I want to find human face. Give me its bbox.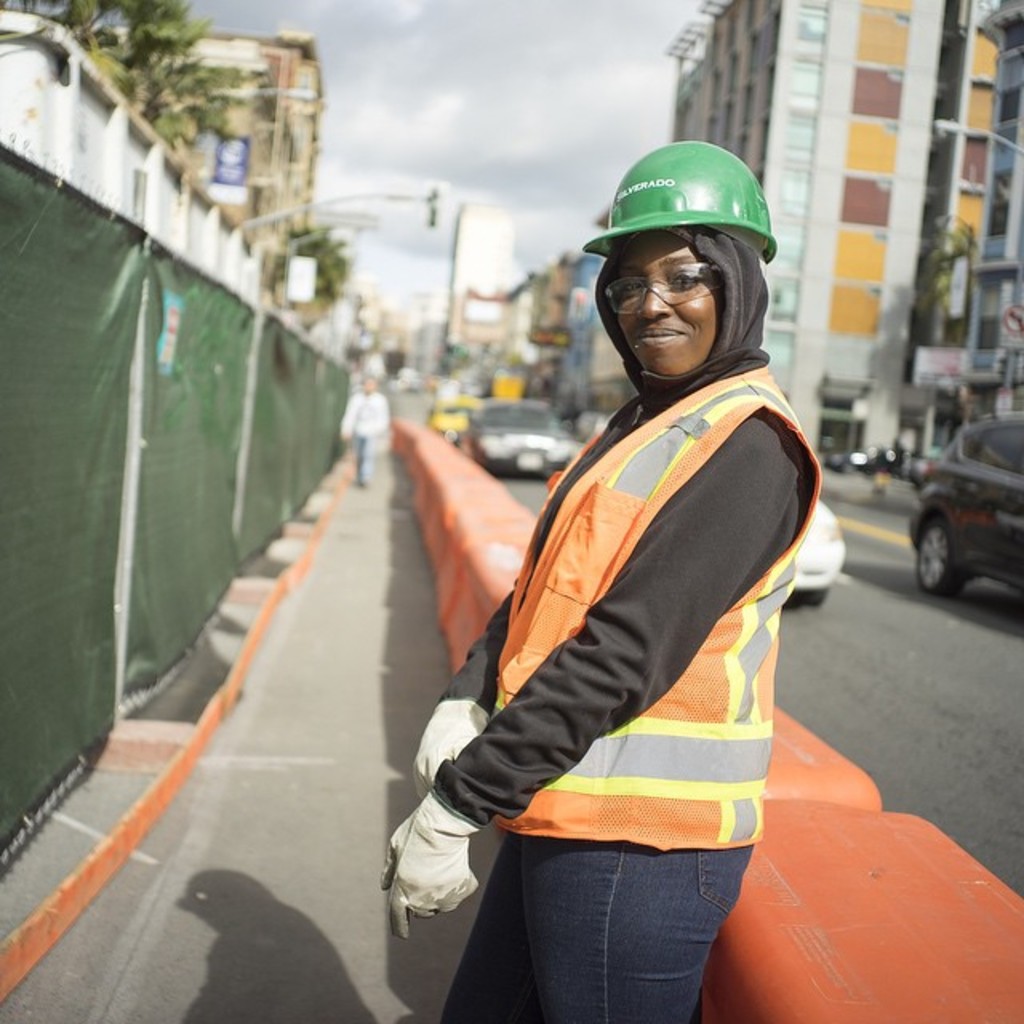
{"x1": 600, "y1": 222, "x2": 723, "y2": 376}.
